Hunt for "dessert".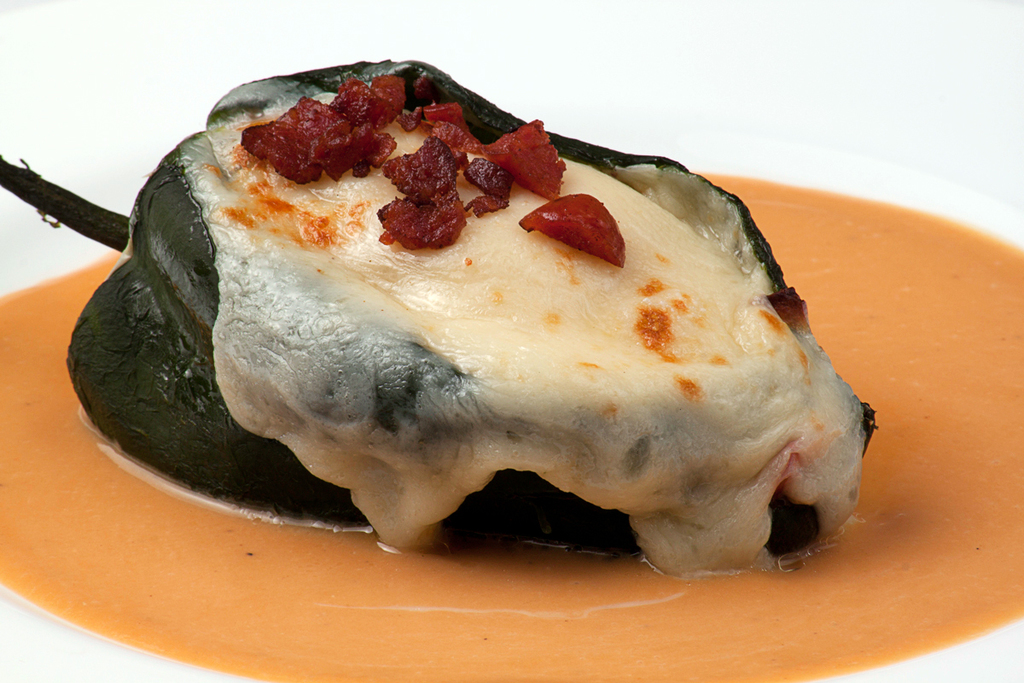
Hunted down at (0,59,1023,682).
